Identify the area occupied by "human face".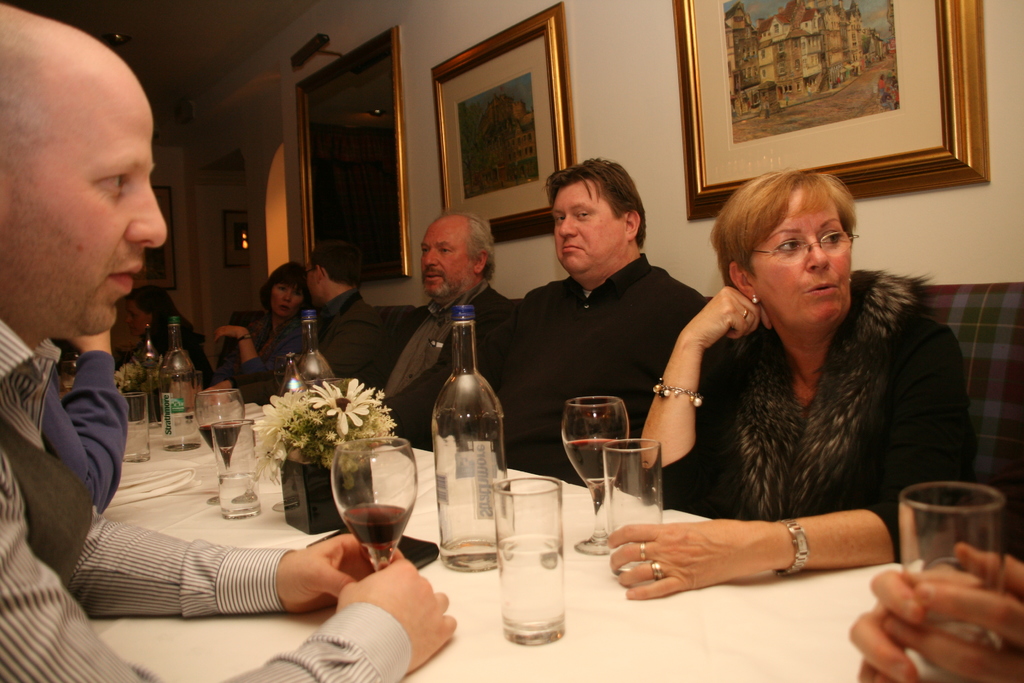
Area: region(551, 181, 631, 274).
